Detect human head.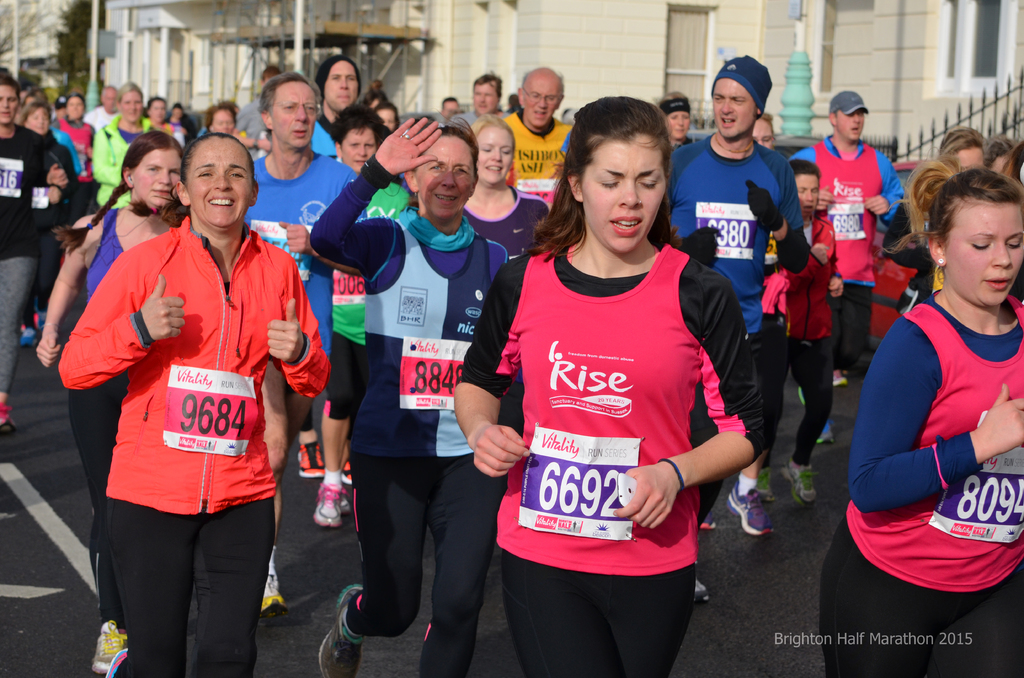
Detected at <box>788,157,823,215</box>.
